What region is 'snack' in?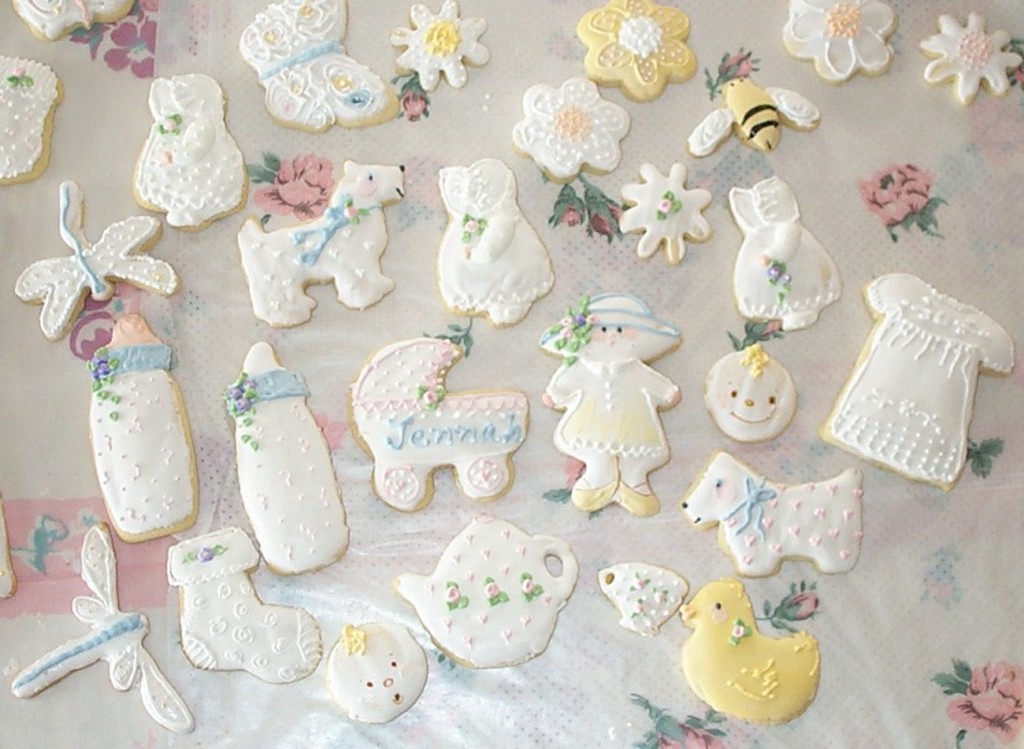
[731, 172, 847, 330].
